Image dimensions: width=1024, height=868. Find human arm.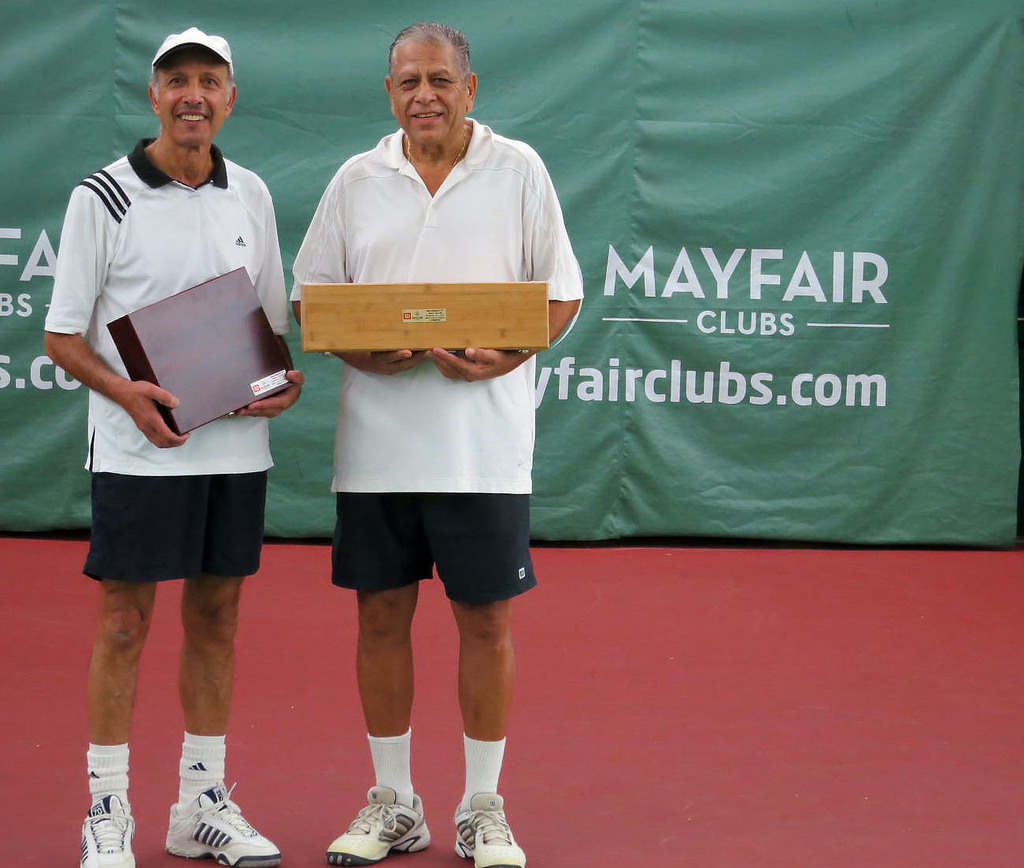
(left=294, top=182, right=449, bottom=383).
